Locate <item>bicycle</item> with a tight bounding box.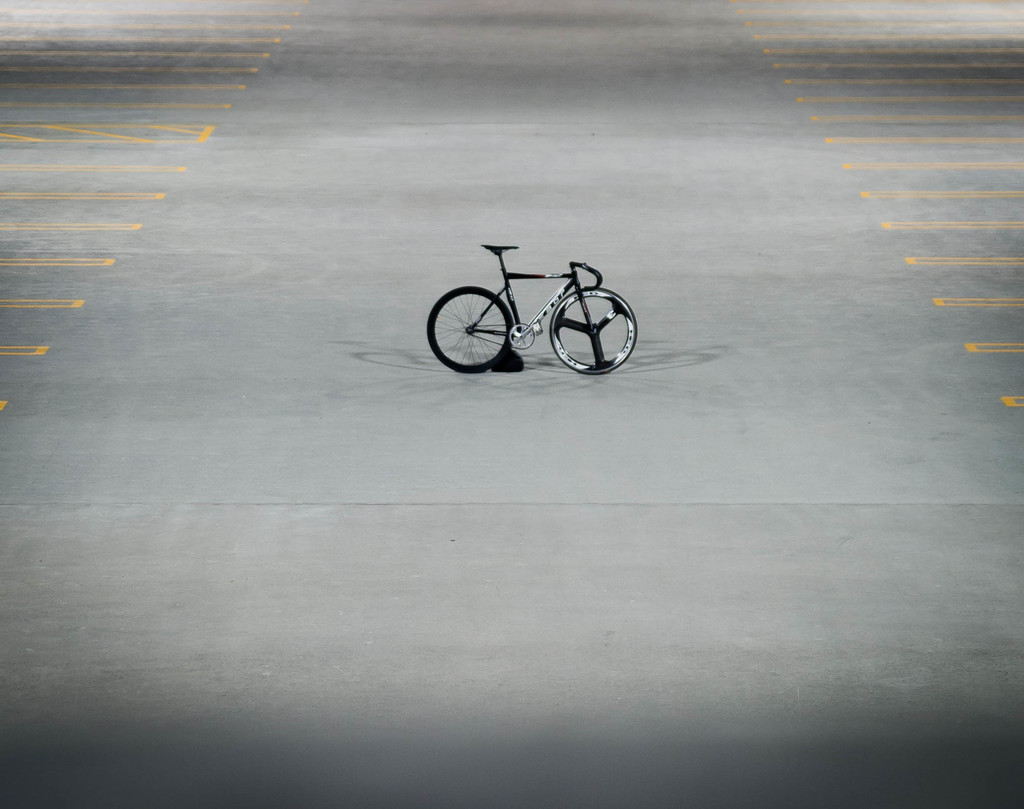
(422,241,641,370).
